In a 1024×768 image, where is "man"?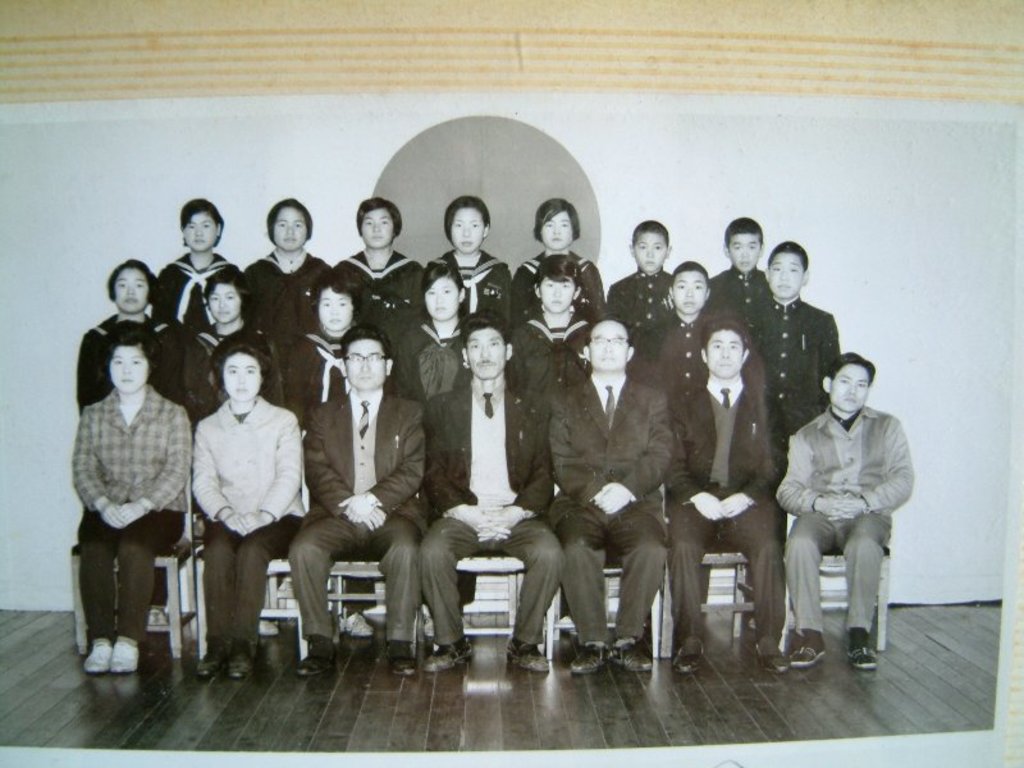
box=[421, 306, 559, 686].
